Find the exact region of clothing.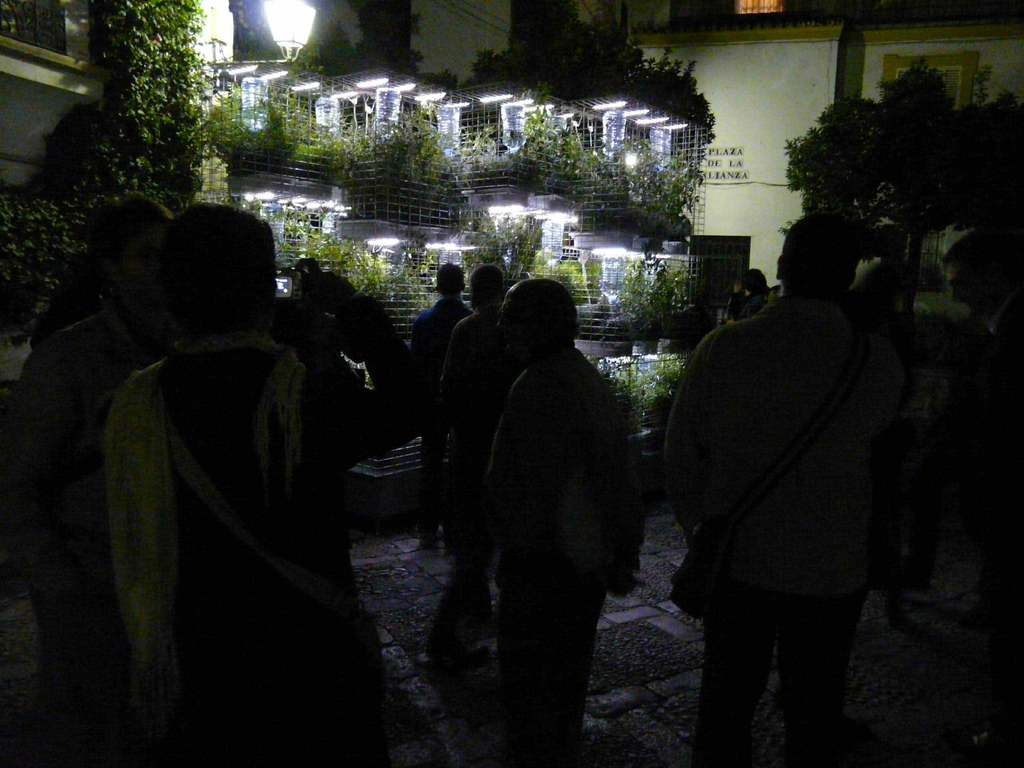
Exact region: 426:303:515:532.
